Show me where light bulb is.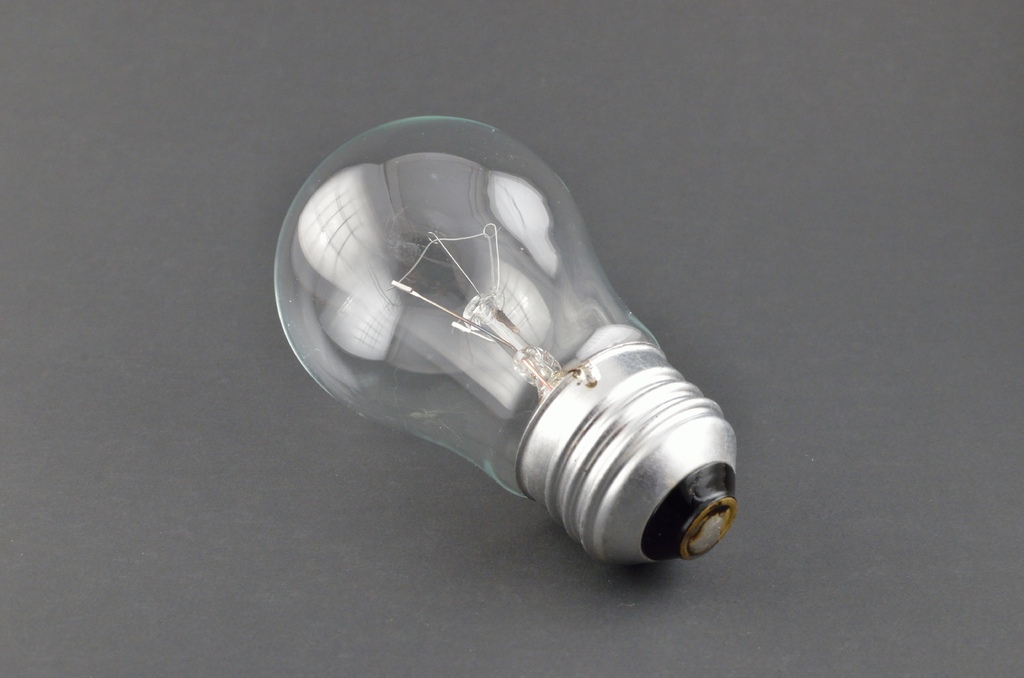
light bulb is at [x1=261, y1=123, x2=742, y2=576].
